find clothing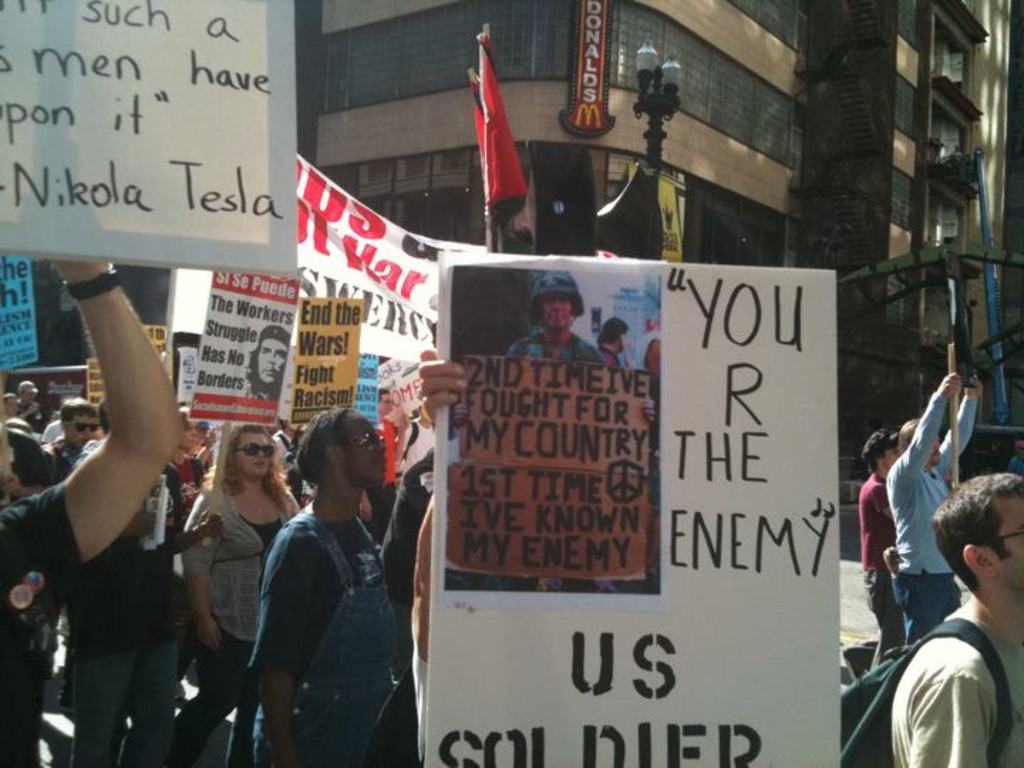
x1=886, y1=610, x2=1023, y2=767
